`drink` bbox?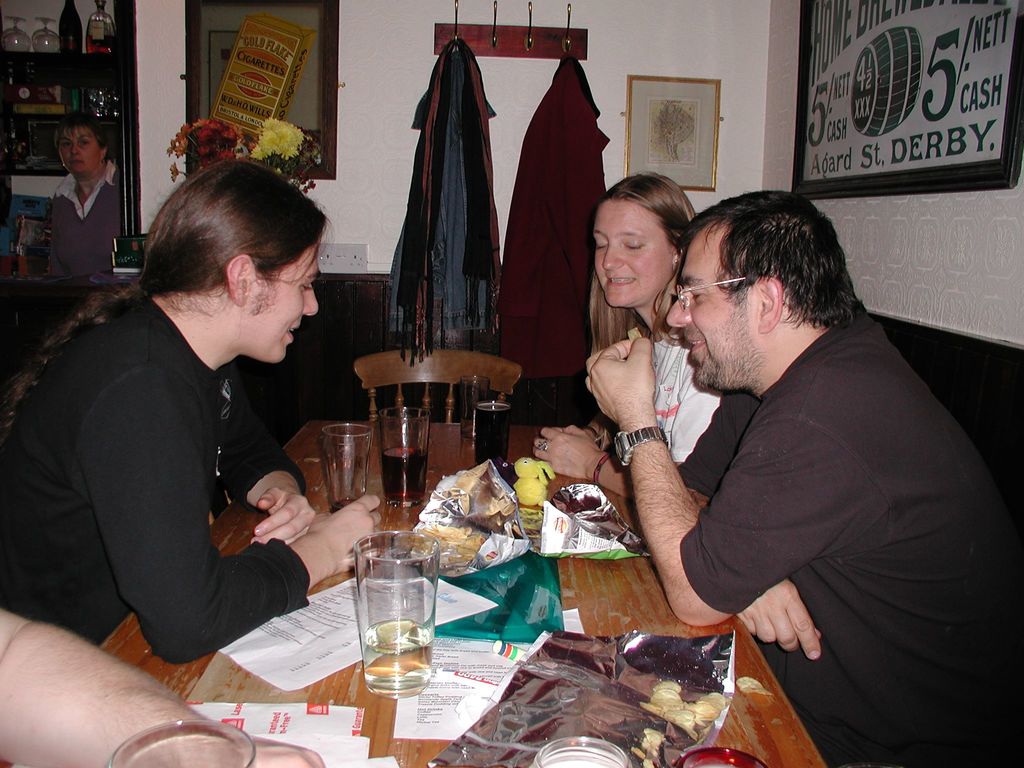
<box>380,447,428,508</box>
